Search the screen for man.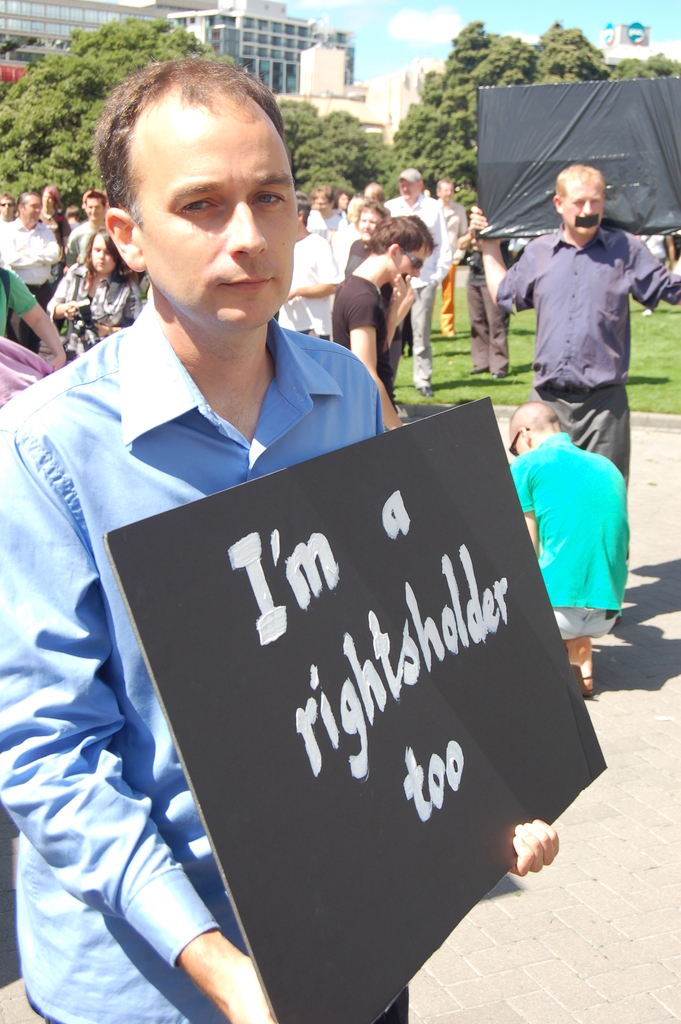
Found at <bbox>493, 139, 653, 539</bbox>.
